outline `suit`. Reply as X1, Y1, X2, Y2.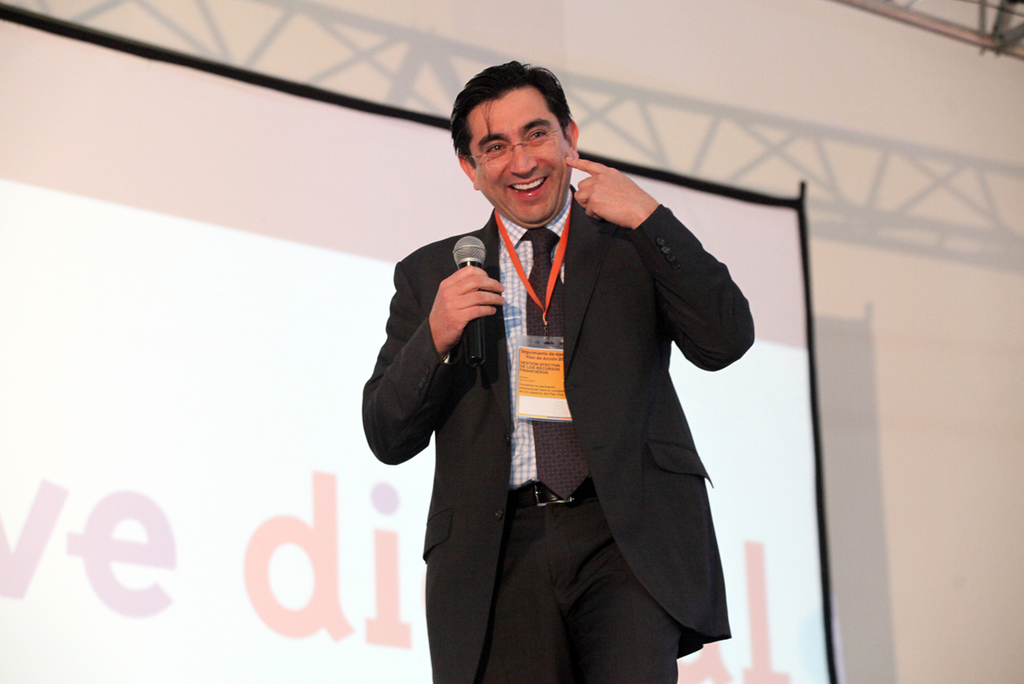
358, 182, 765, 680.
